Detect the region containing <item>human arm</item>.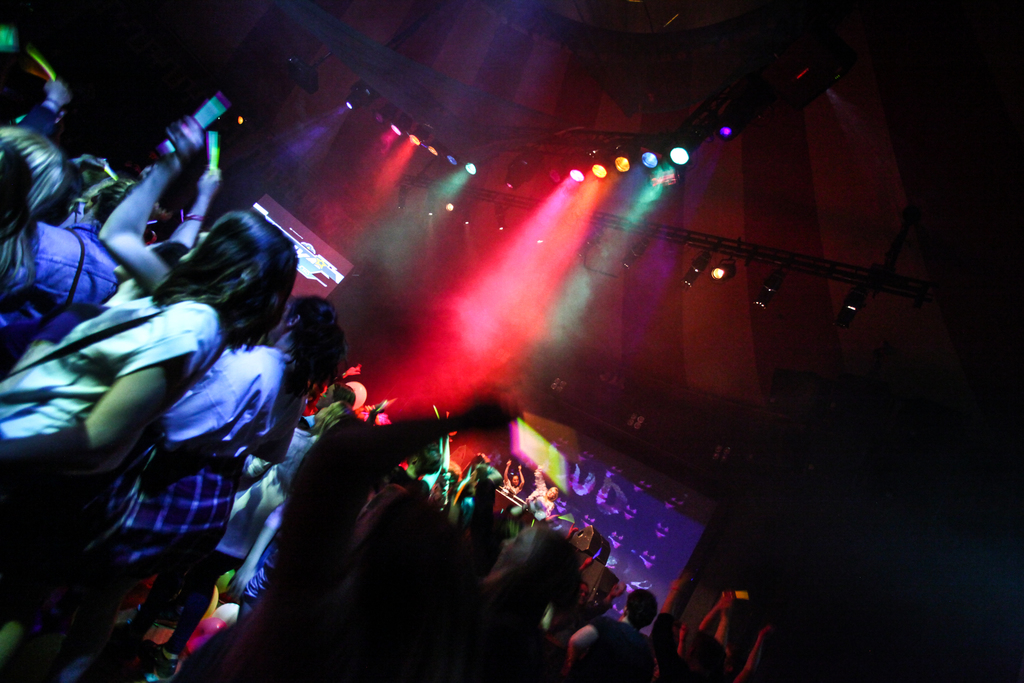
l=735, t=623, r=780, b=682.
